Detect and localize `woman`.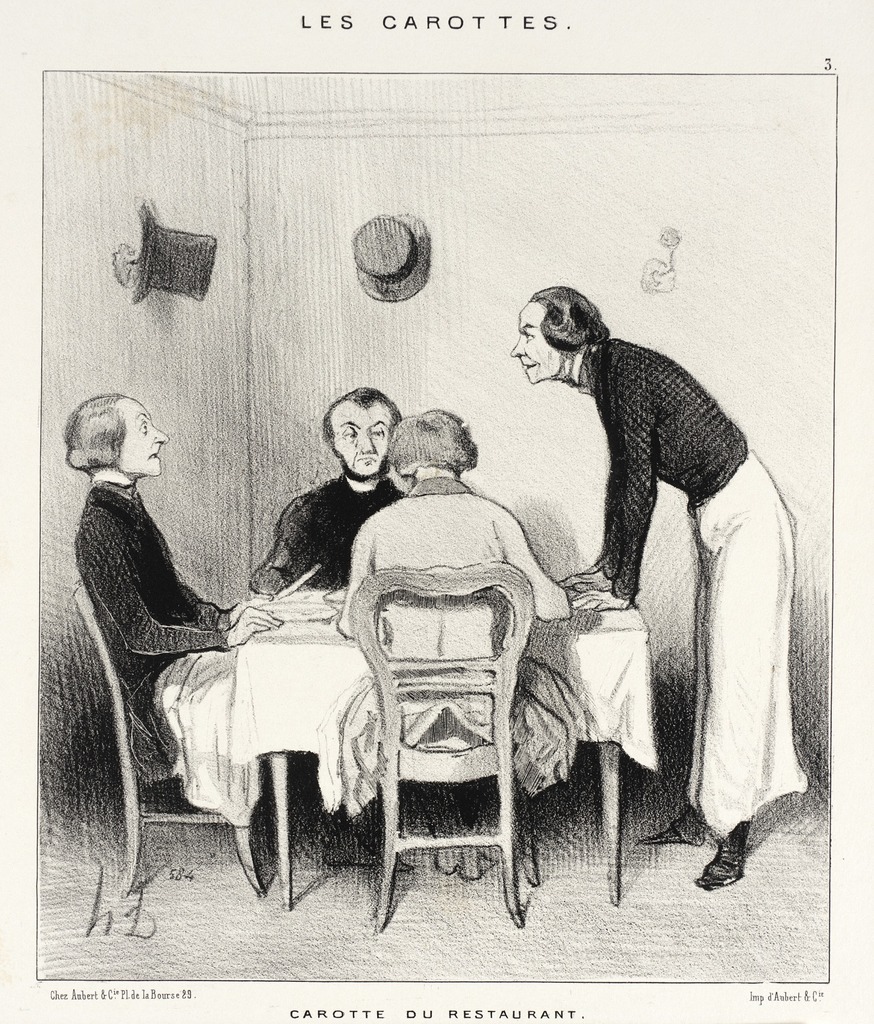
Localized at 510,282,816,895.
